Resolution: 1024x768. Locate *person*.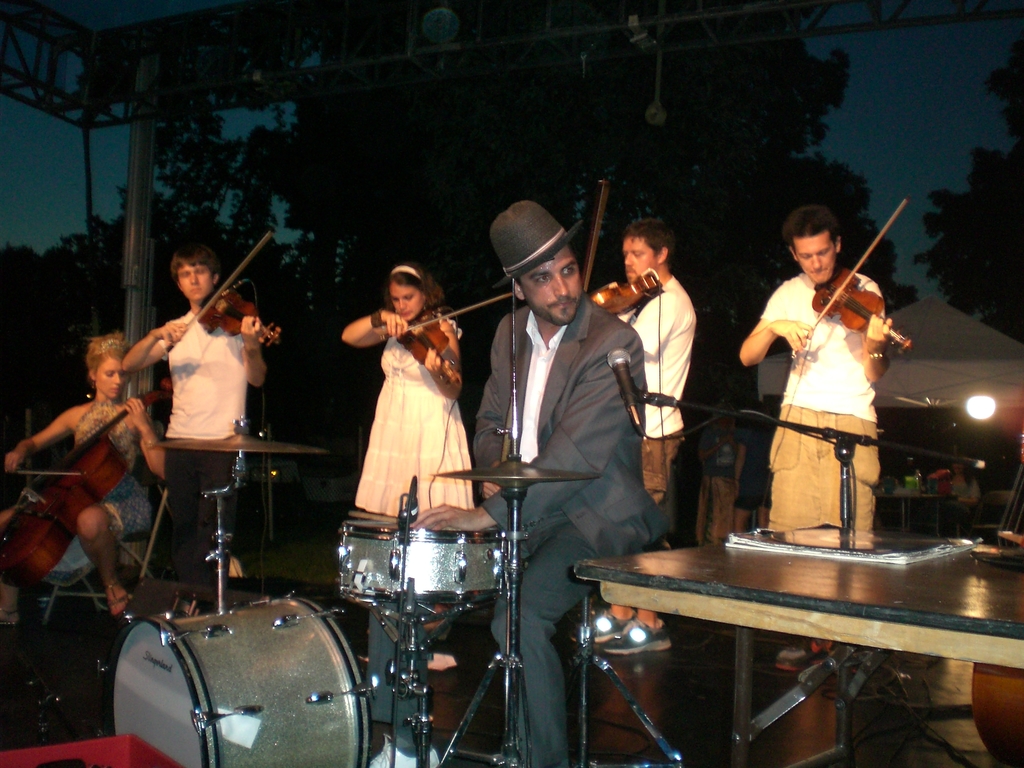
[737, 212, 901, 554].
